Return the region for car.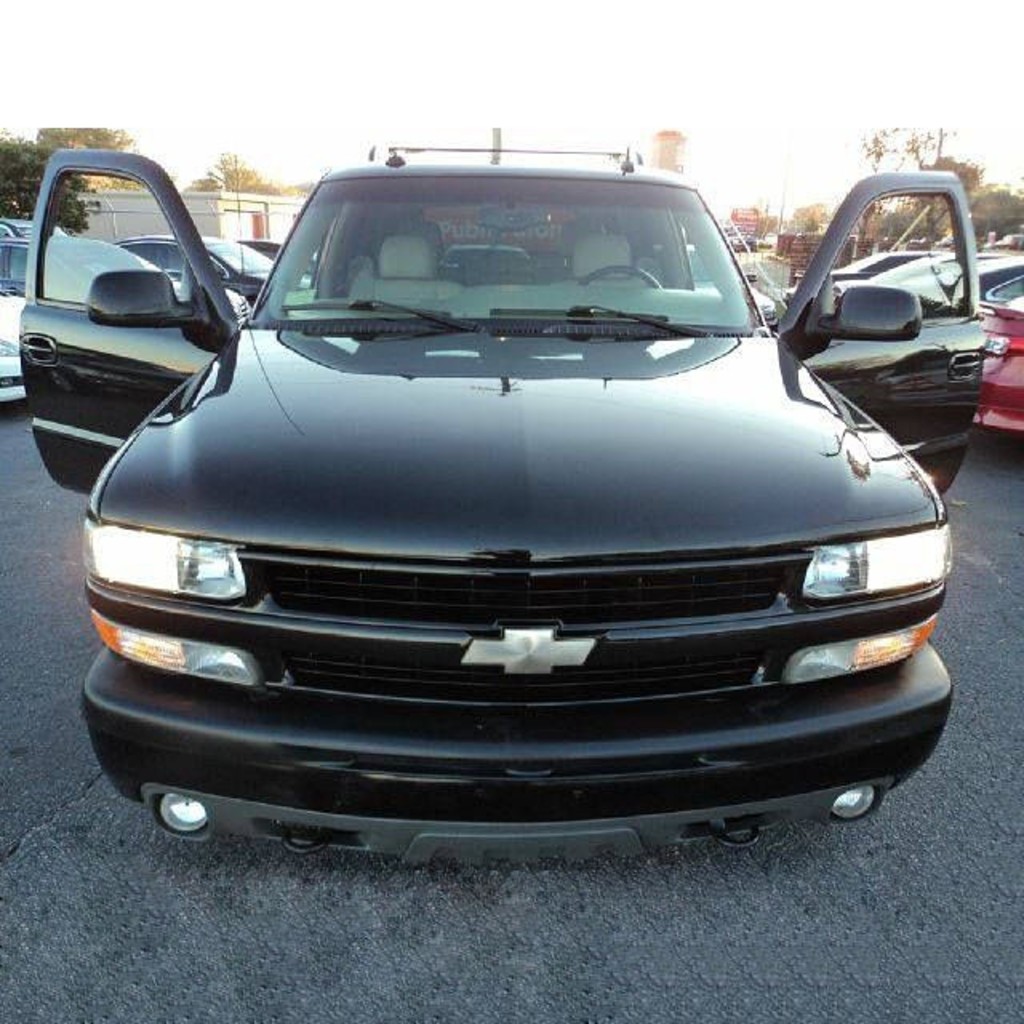
[left=30, top=139, right=957, bottom=864].
